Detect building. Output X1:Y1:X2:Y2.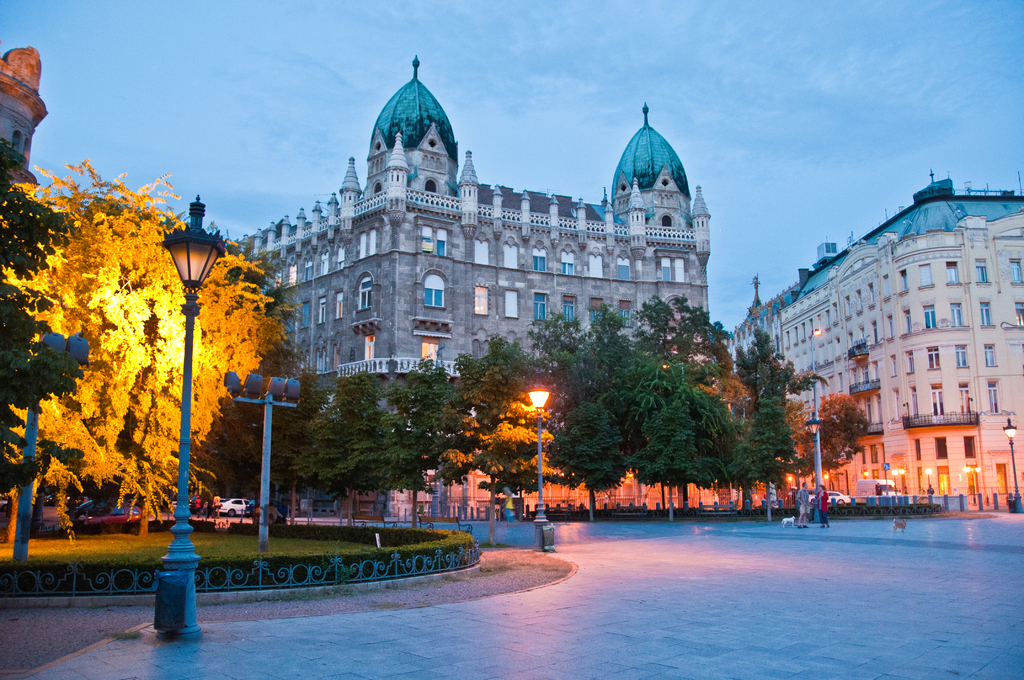
0:45:46:197.
